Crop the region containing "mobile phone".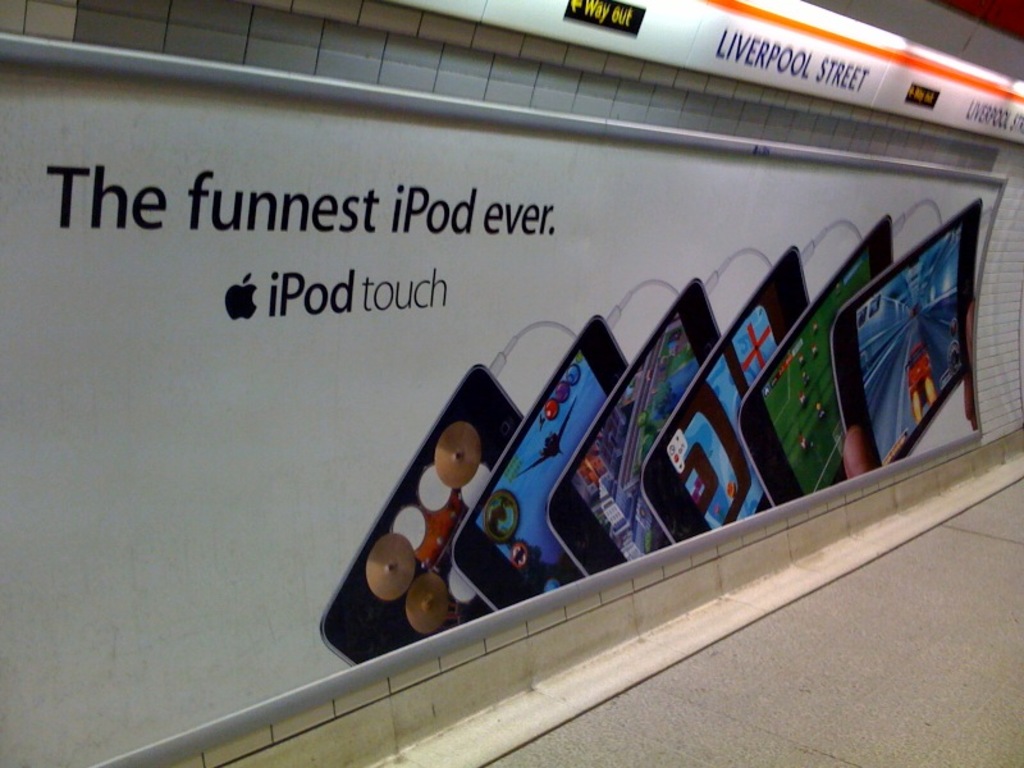
Crop region: (left=639, top=246, right=809, bottom=541).
